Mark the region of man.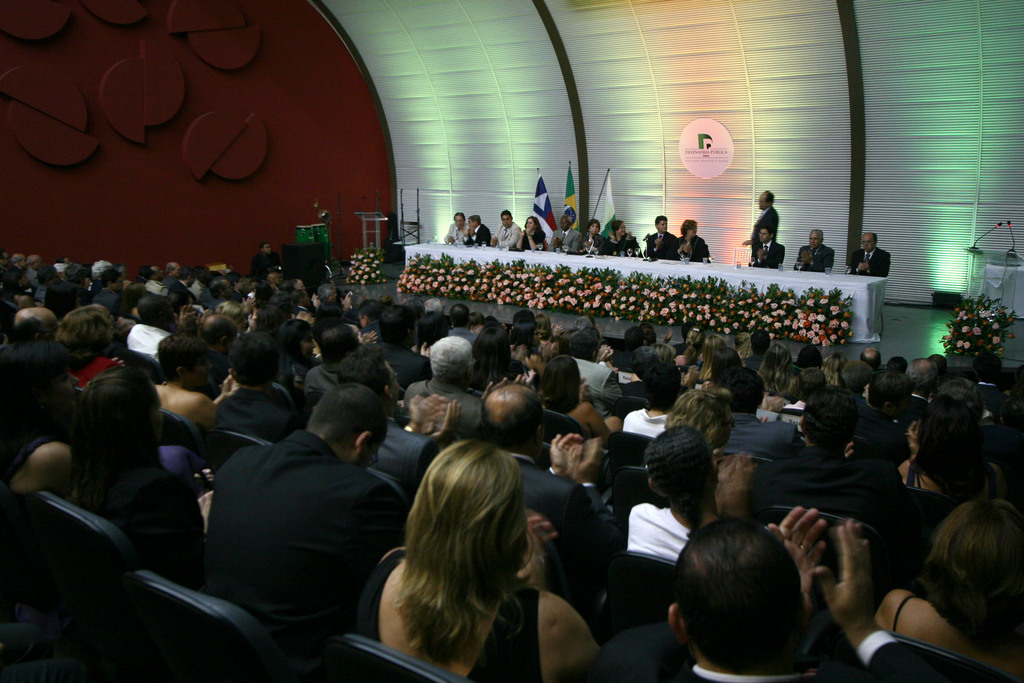
Region: BBox(975, 349, 1012, 425).
